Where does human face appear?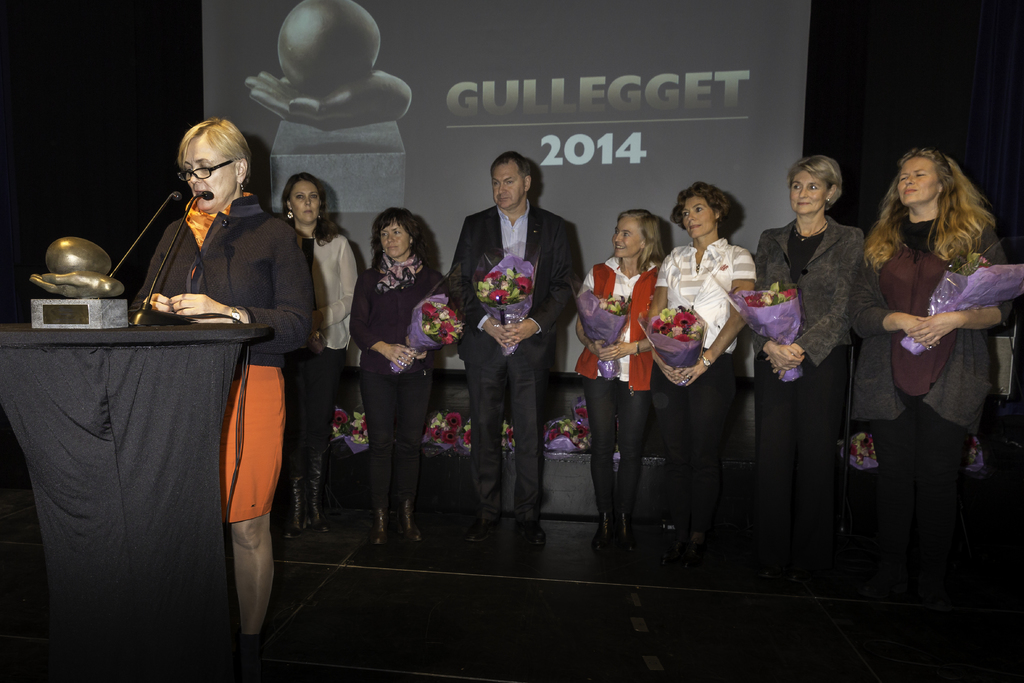
Appears at (left=897, top=156, right=940, bottom=206).
